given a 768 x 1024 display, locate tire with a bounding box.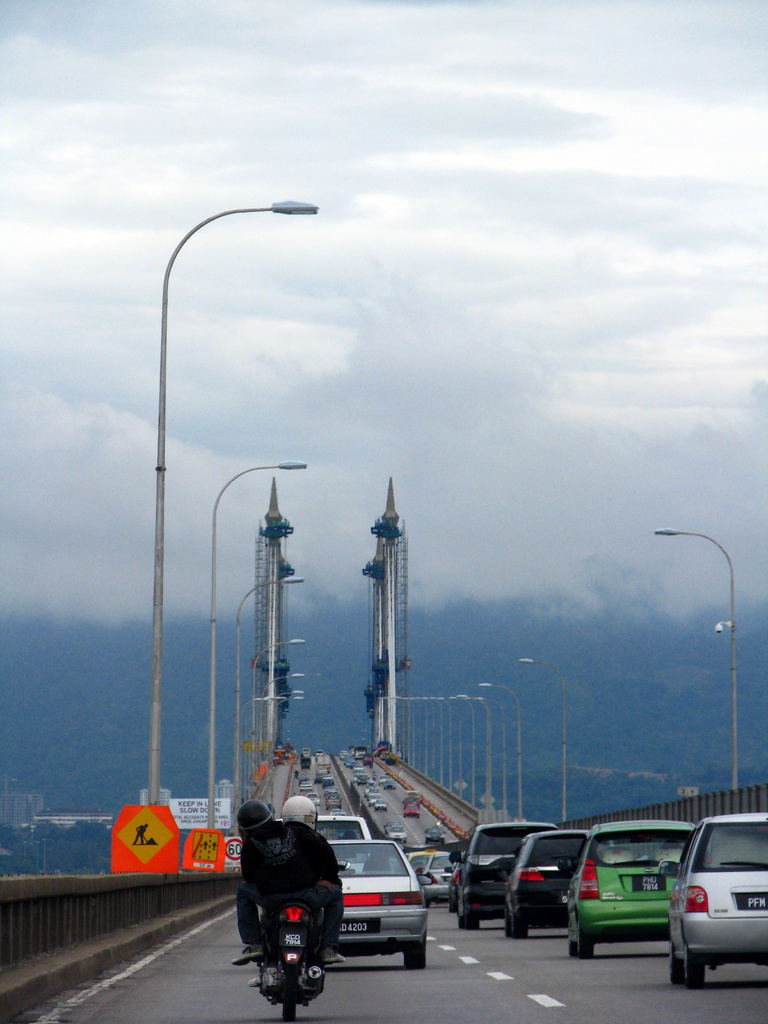
Located: 579:922:593:956.
